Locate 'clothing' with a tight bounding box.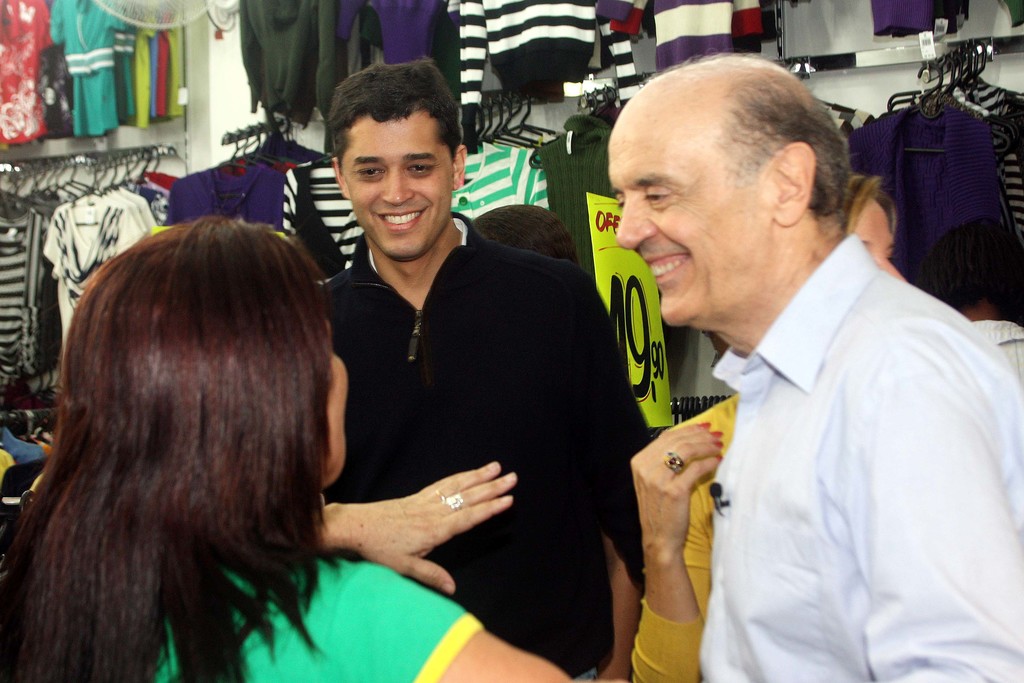
rect(938, 0, 968, 35).
